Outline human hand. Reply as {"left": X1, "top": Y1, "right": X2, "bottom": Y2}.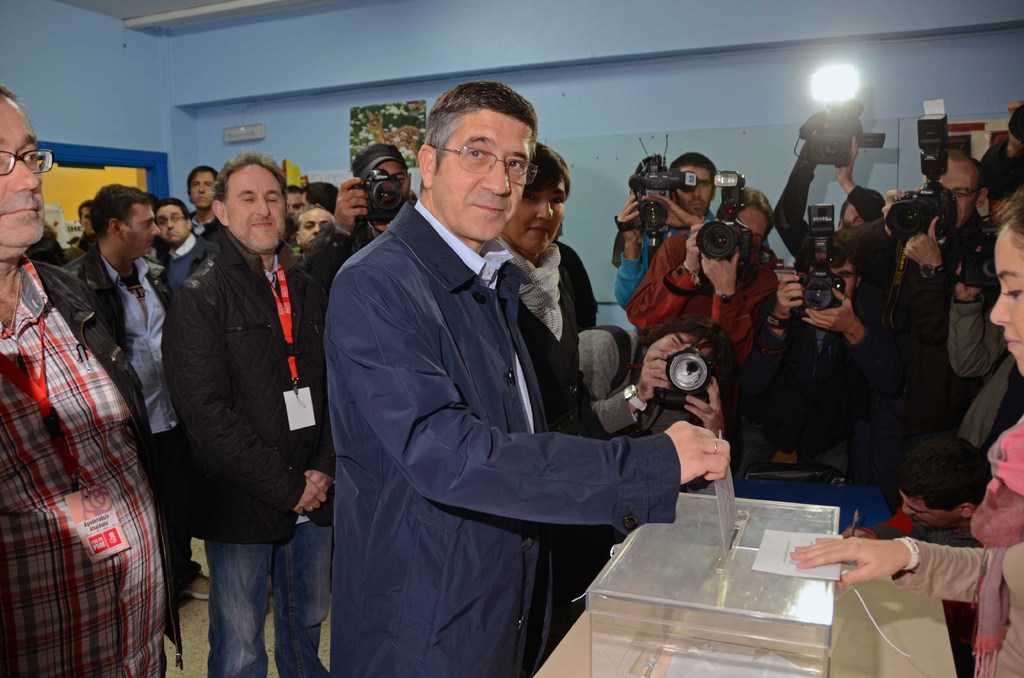
{"left": 294, "top": 475, "right": 326, "bottom": 516}.
